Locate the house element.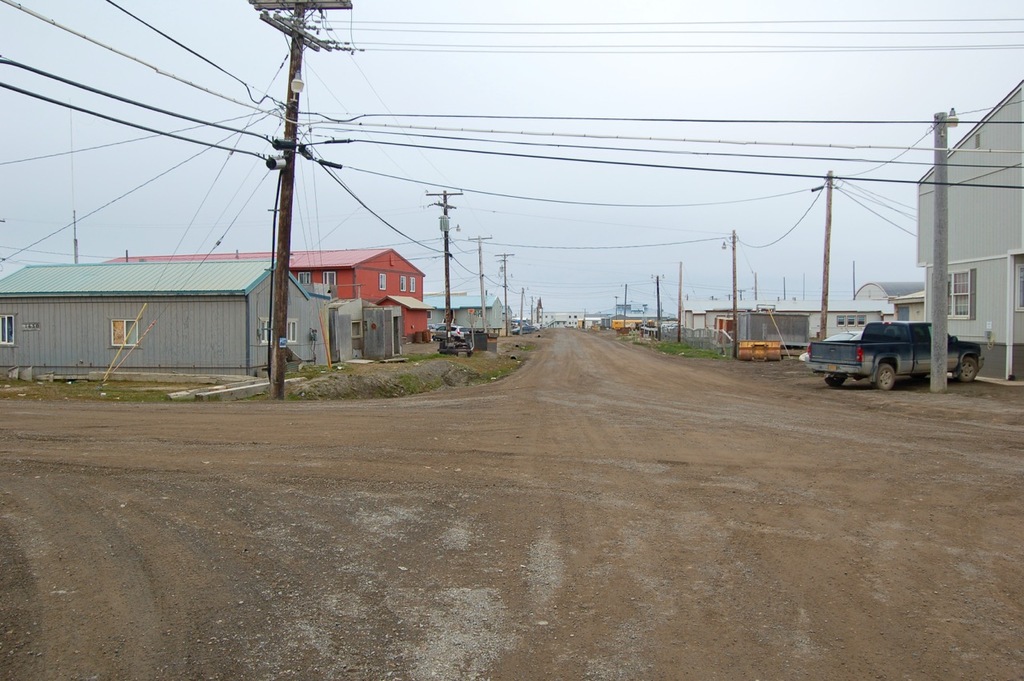
Element bbox: 101,243,423,338.
